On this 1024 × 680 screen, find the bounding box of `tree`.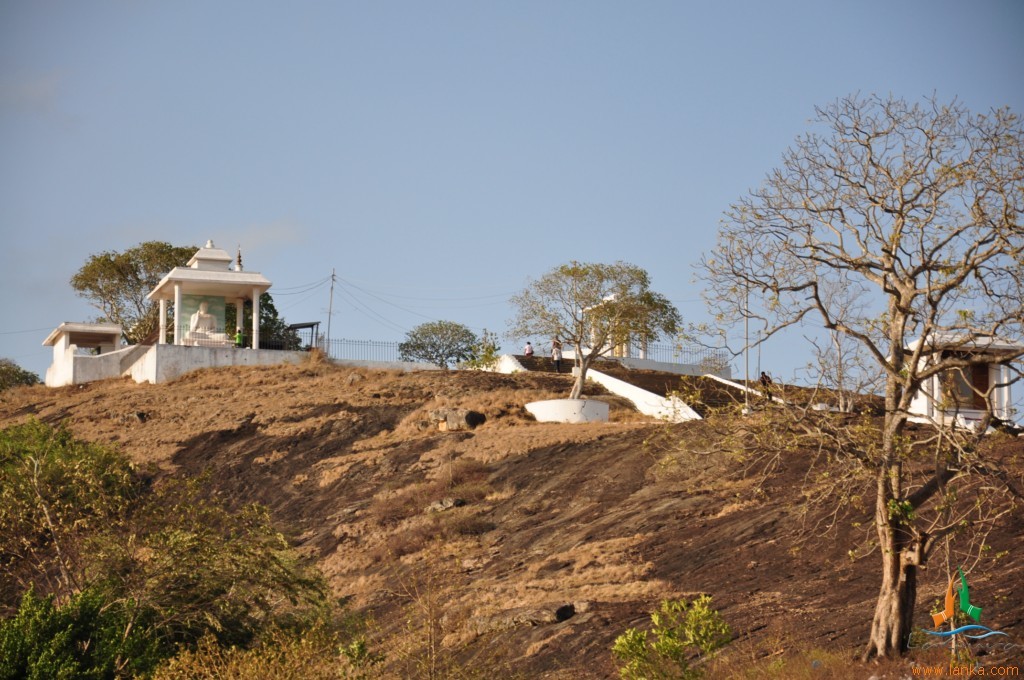
Bounding box: x1=714, y1=67, x2=996, y2=636.
